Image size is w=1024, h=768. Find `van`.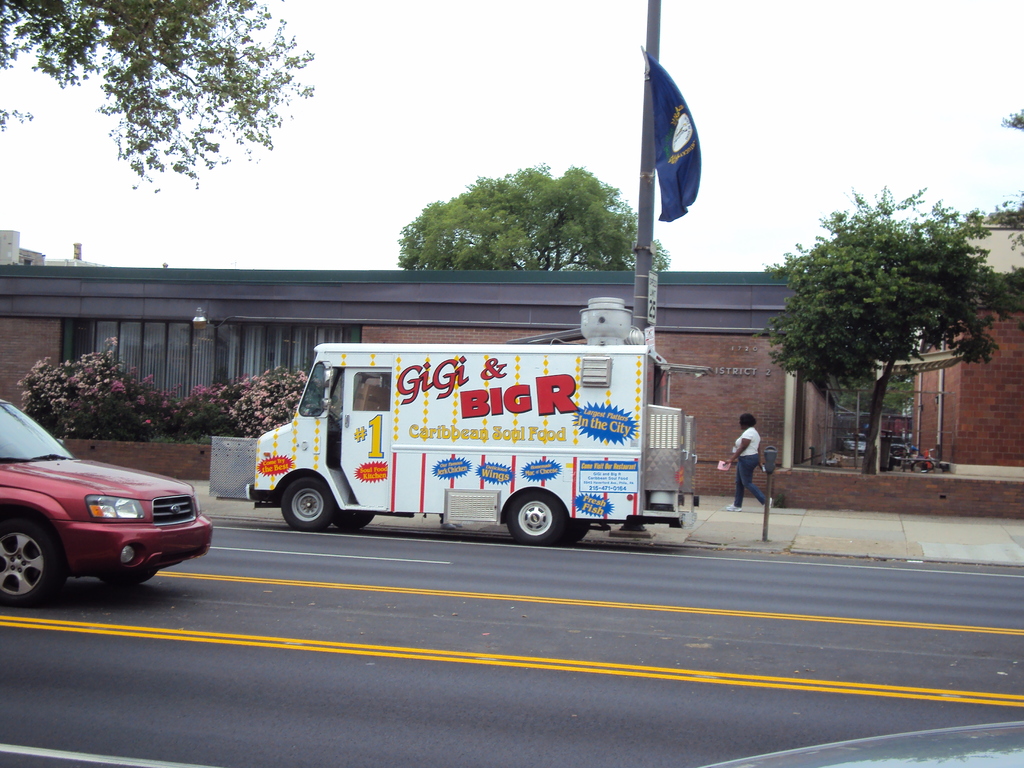
243:297:692:547.
